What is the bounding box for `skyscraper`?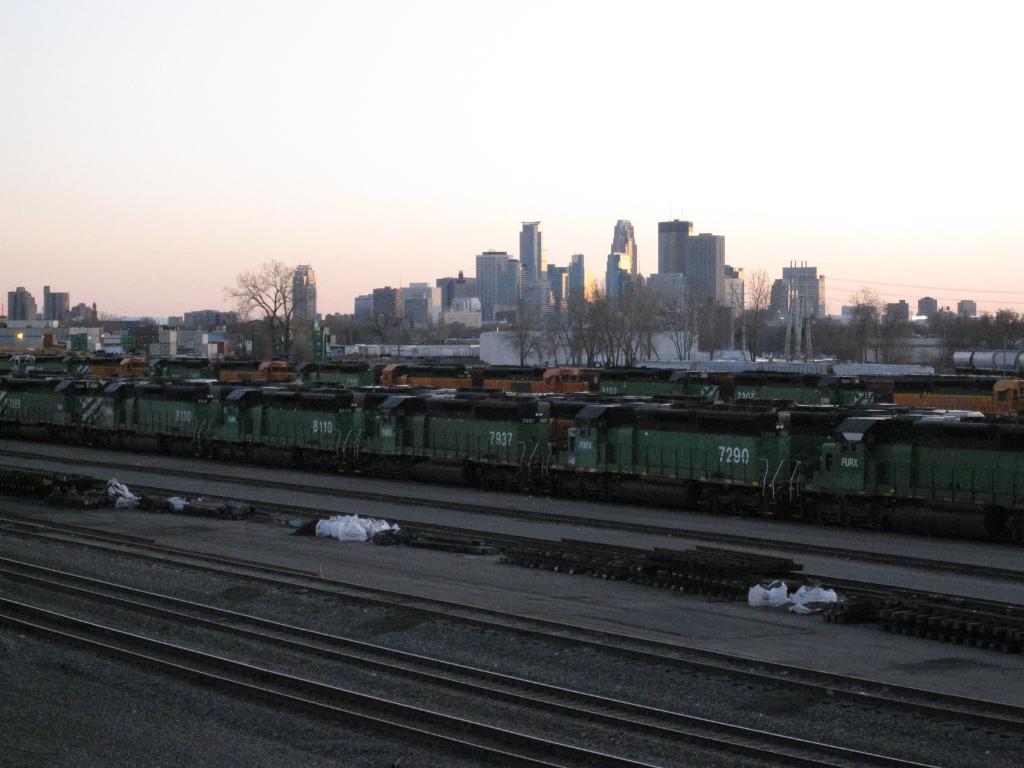
pyautogui.locateOnScreen(684, 236, 725, 307).
